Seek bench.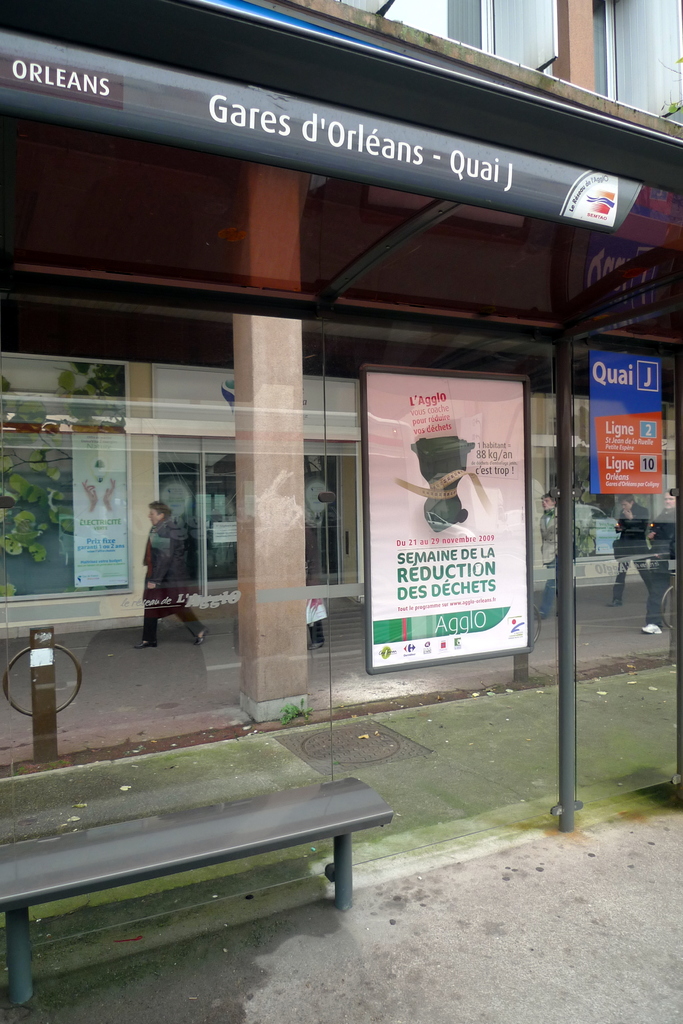
left=0, top=776, right=395, bottom=1008.
